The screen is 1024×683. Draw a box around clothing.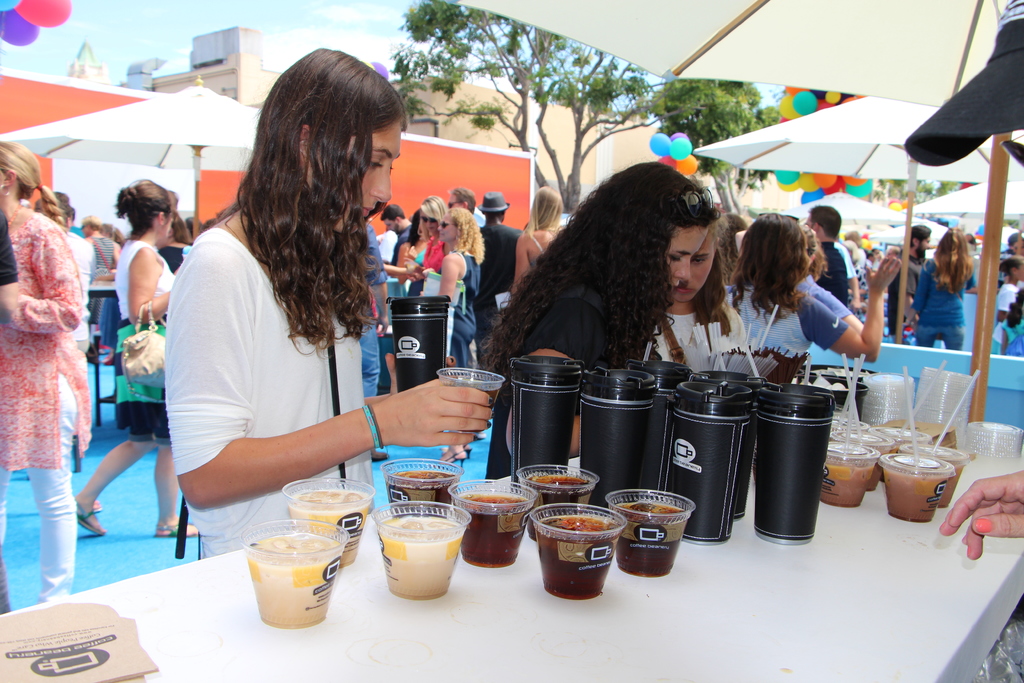
box(920, 227, 987, 358).
